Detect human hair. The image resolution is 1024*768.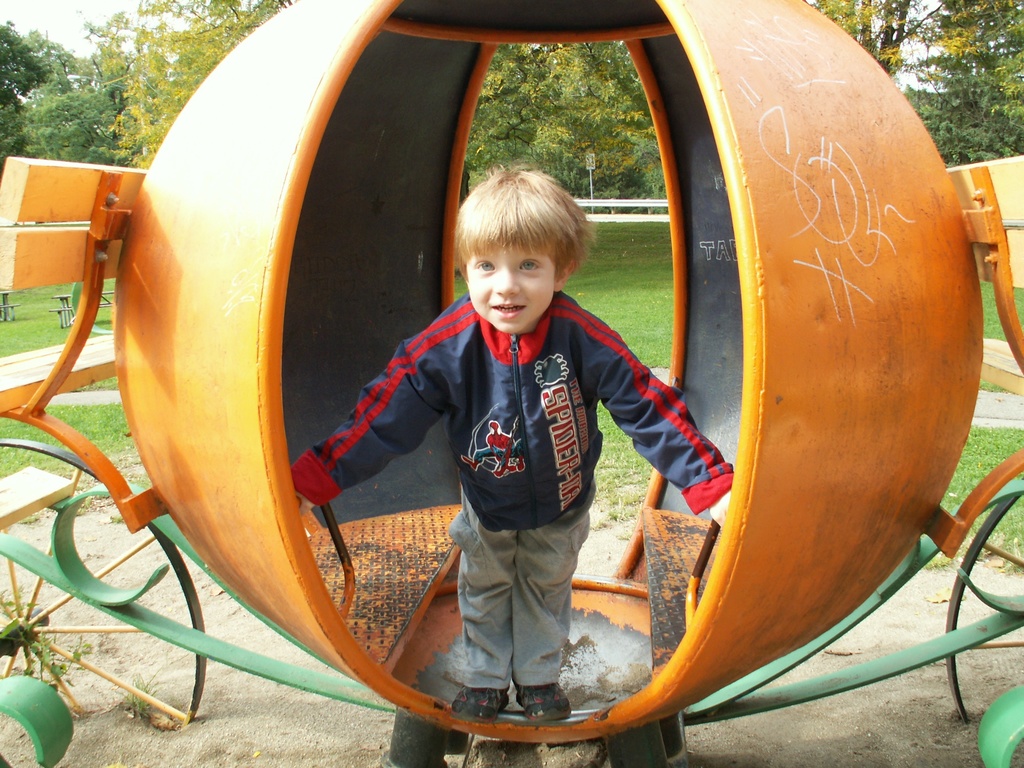
box=[447, 166, 598, 283].
